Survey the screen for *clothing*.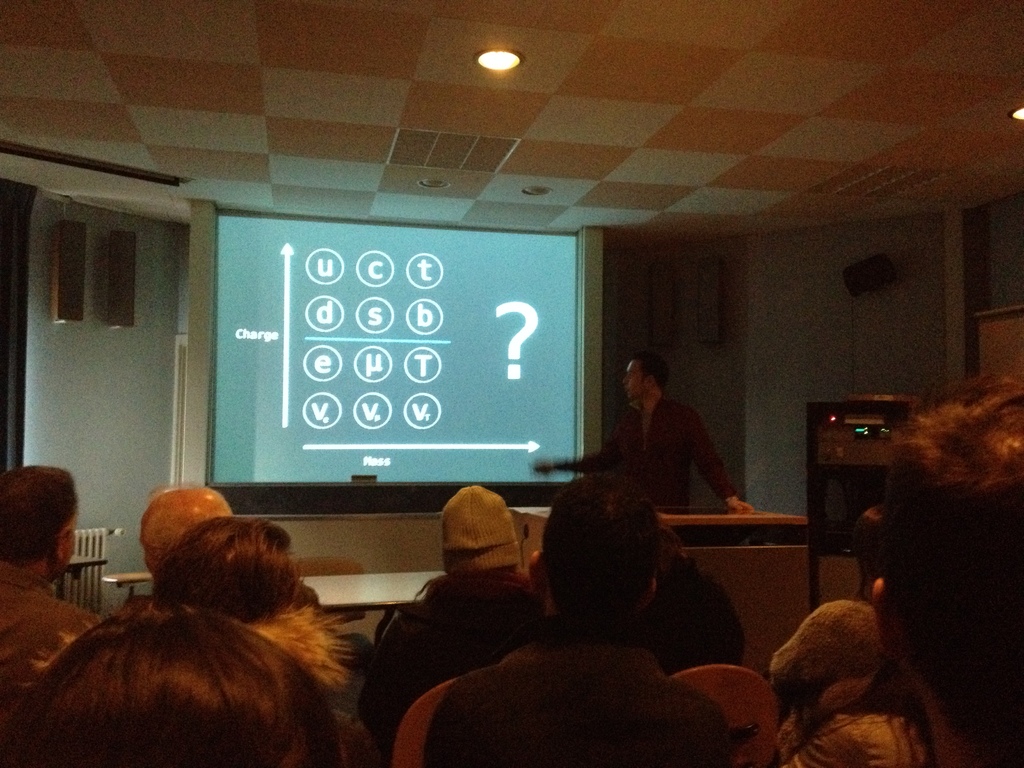
Survey found: 0:553:105:732.
